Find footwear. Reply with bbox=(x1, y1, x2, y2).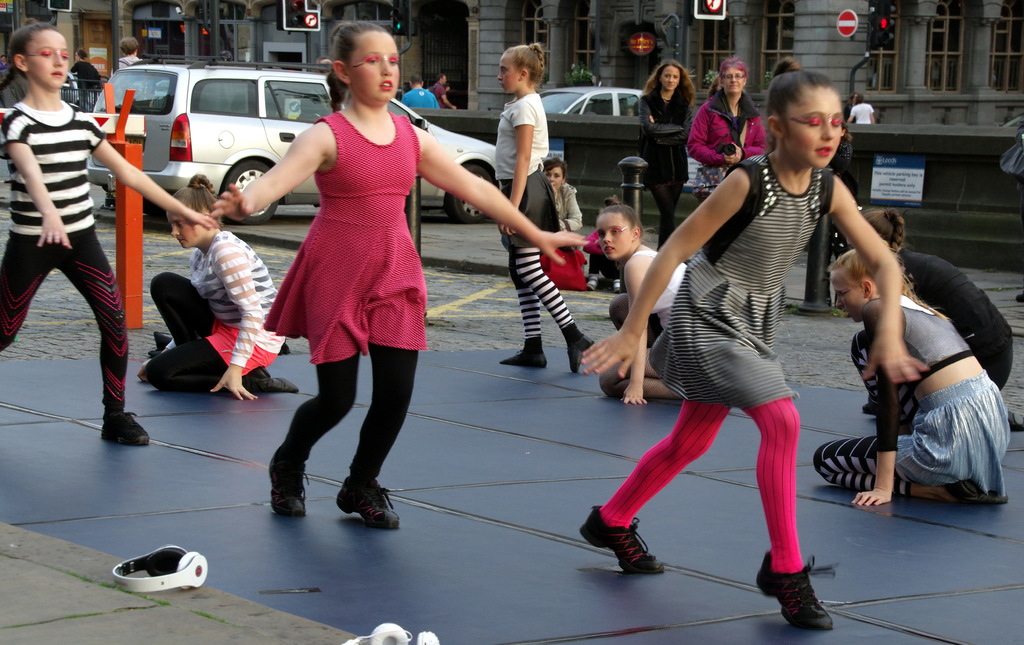
bbox=(266, 447, 311, 516).
